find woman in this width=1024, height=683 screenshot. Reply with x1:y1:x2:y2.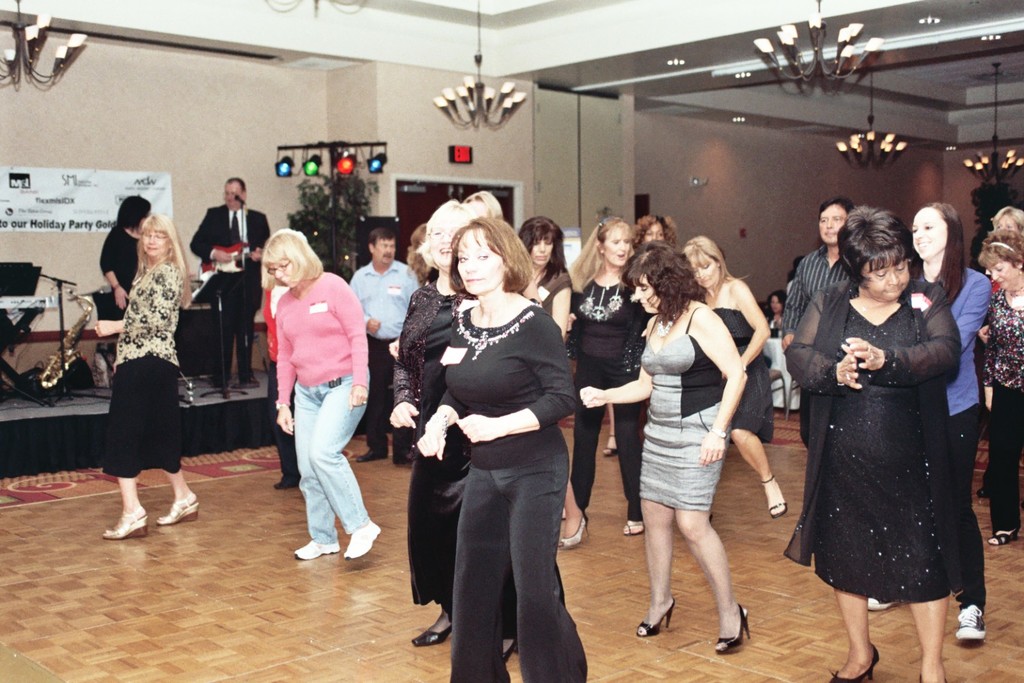
419:208:597:682.
